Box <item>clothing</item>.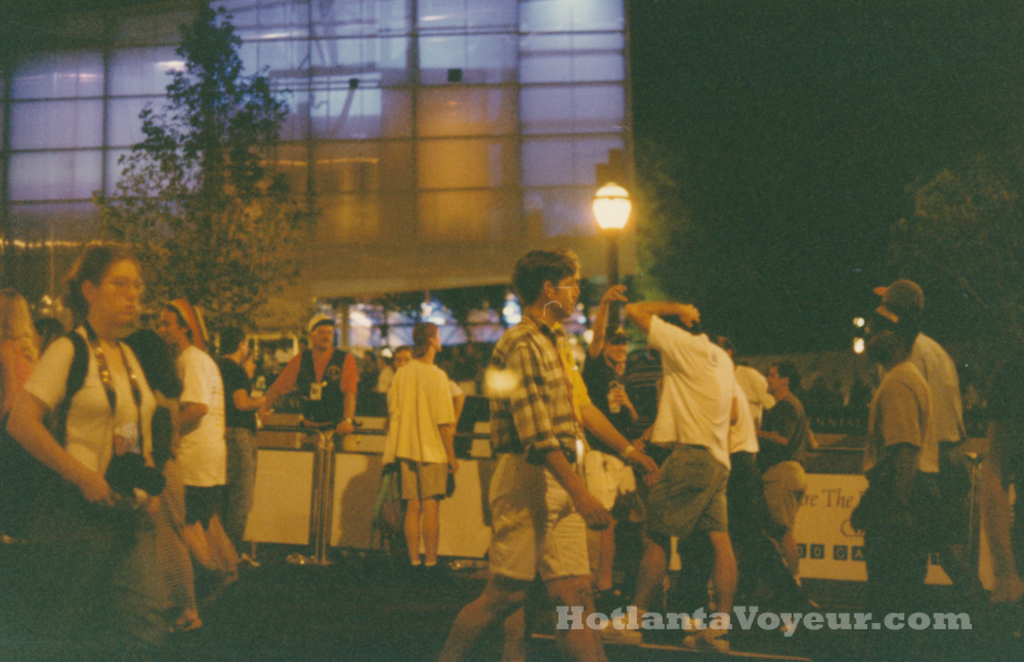
136/381/200/629.
